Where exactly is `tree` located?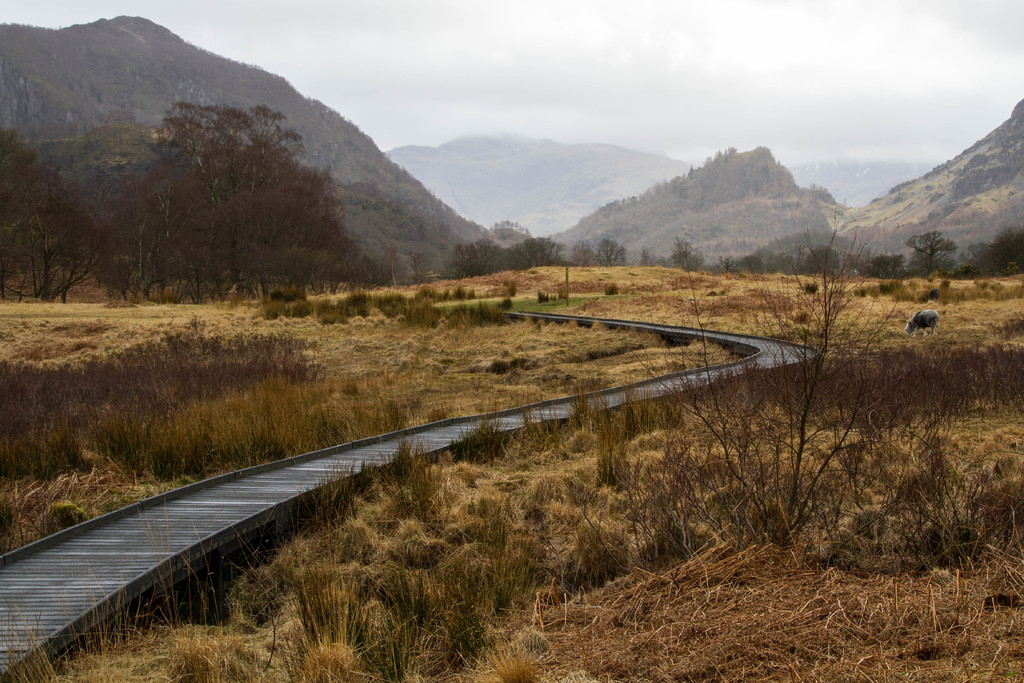
Its bounding box is 768:250:798:268.
